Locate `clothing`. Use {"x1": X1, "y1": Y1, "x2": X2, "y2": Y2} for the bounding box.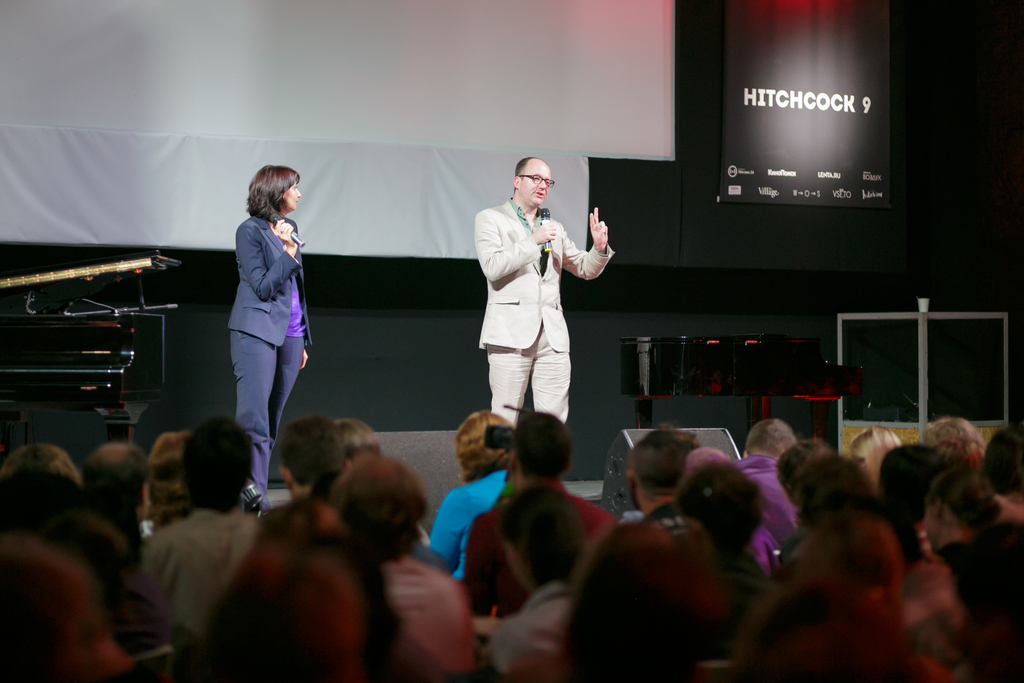
{"x1": 215, "y1": 211, "x2": 319, "y2": 495}.
